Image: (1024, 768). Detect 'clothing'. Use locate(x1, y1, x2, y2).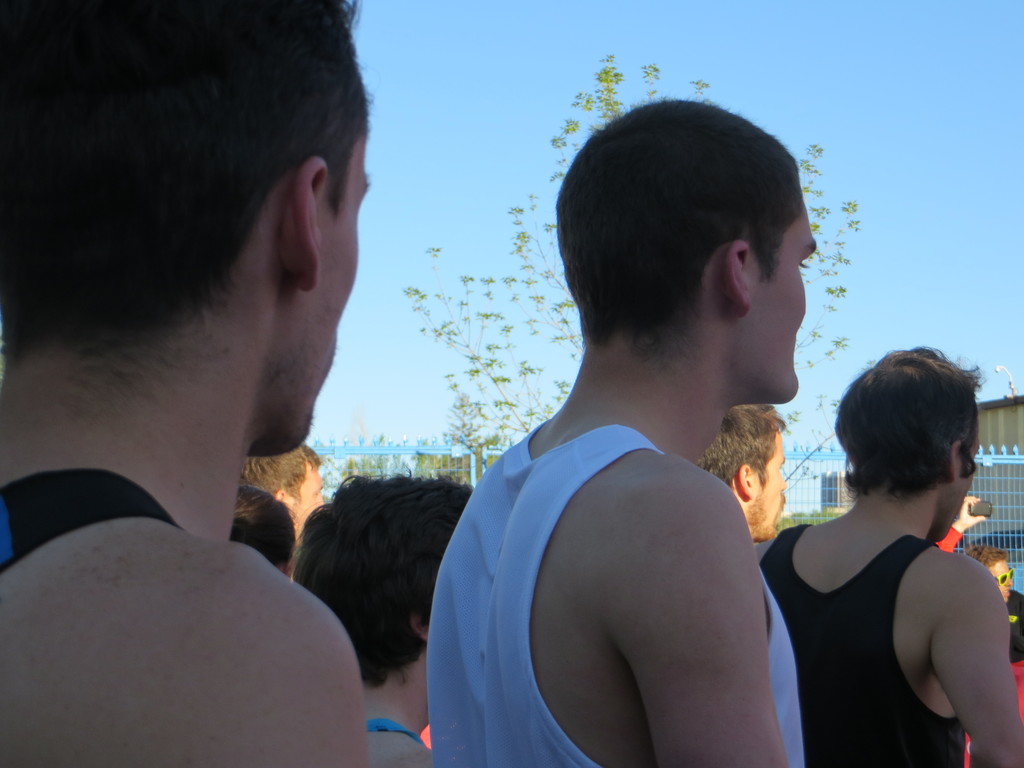
locate(760, 518, 969, 767).
